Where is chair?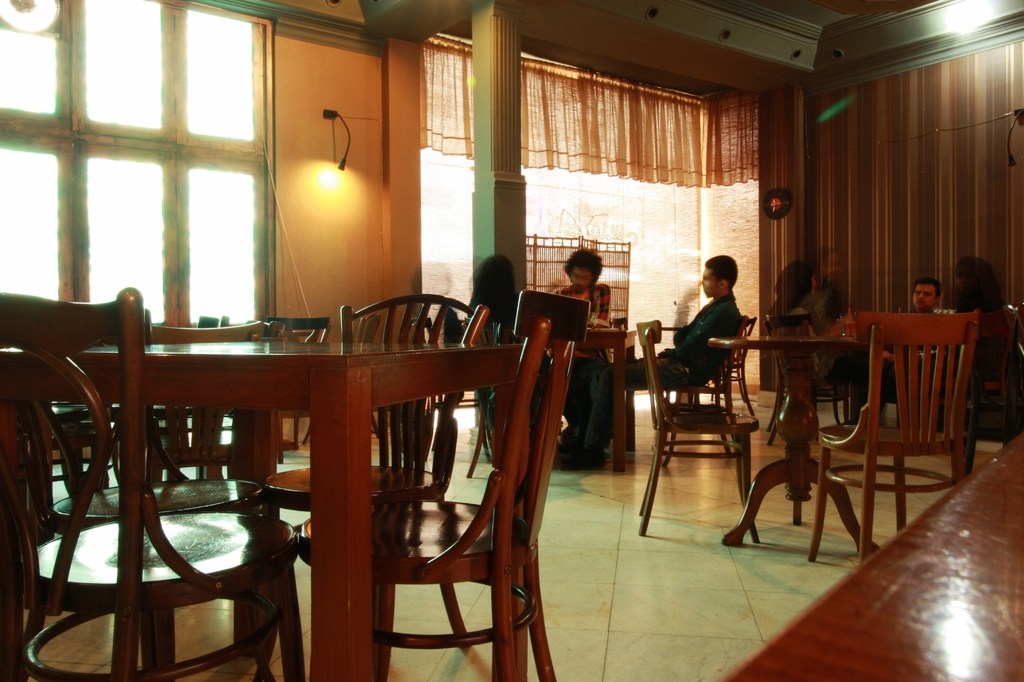
(0,282,300,681).
